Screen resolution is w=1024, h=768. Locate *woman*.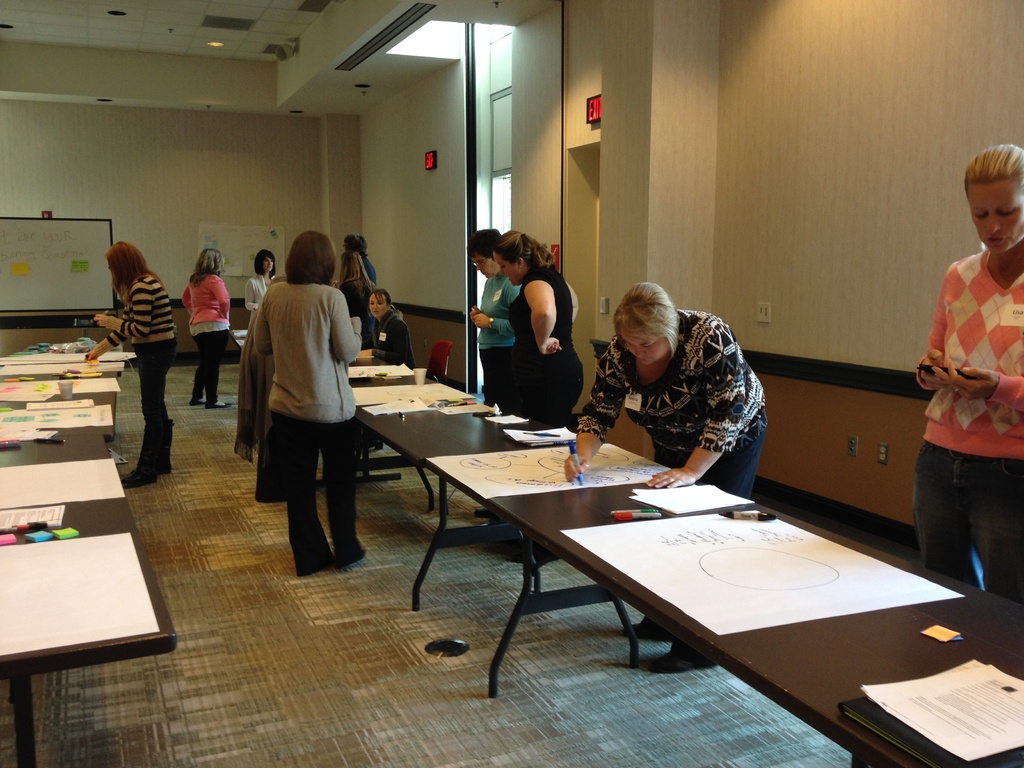
bbox(79, 241, 178, 486).
